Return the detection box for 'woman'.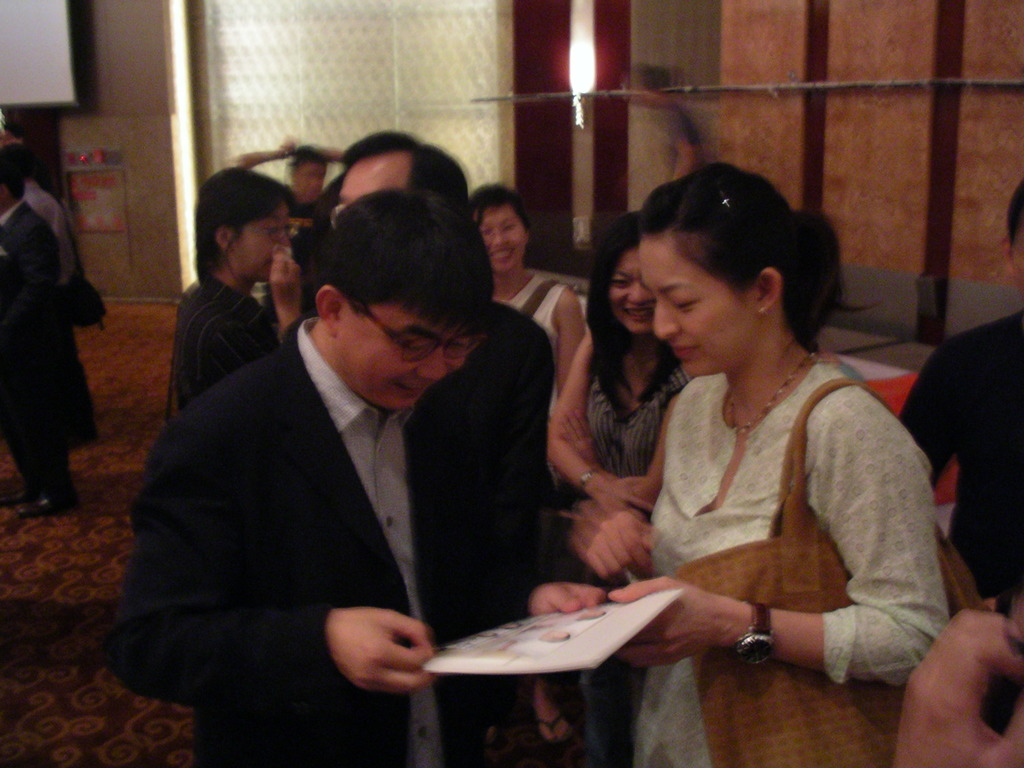
bbox=[470, 180, 583, 408].
